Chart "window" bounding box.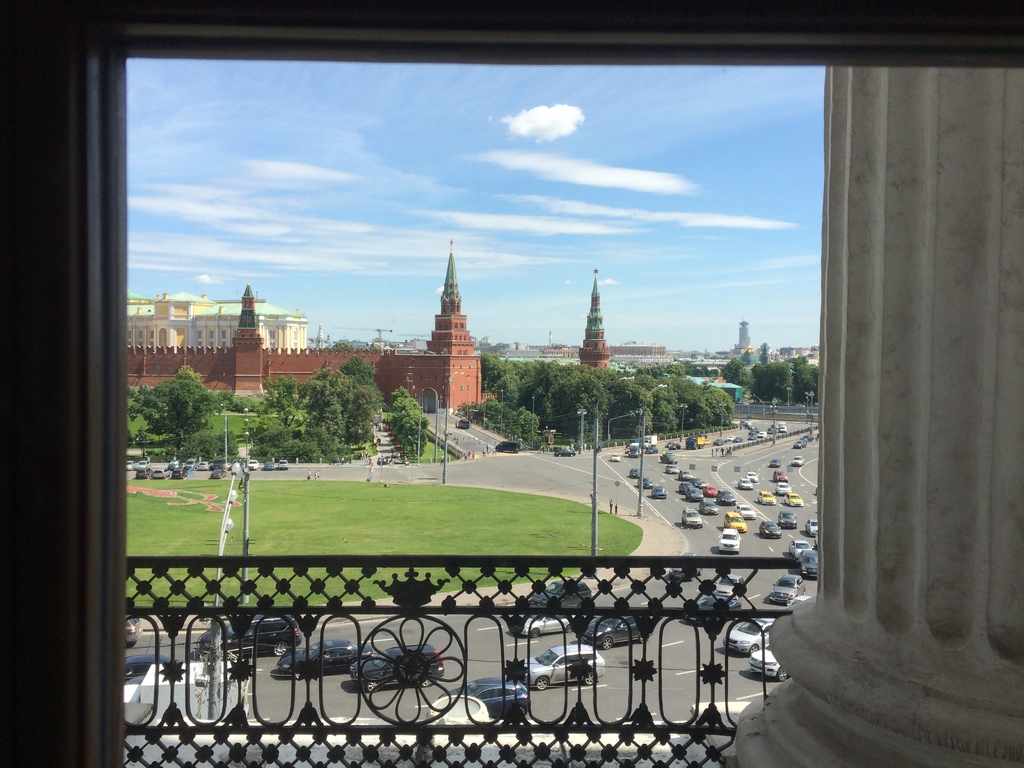
Charted: l=196, t=332, r=201, b=344.
